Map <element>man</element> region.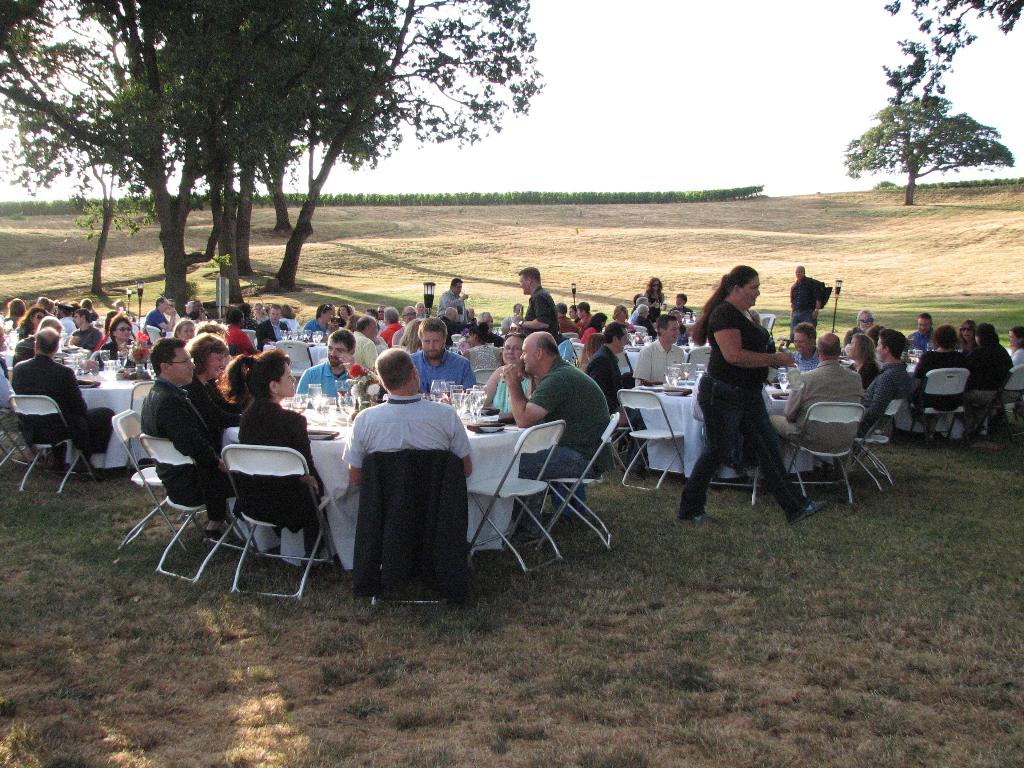
Mapped to 908/314/938/354.
